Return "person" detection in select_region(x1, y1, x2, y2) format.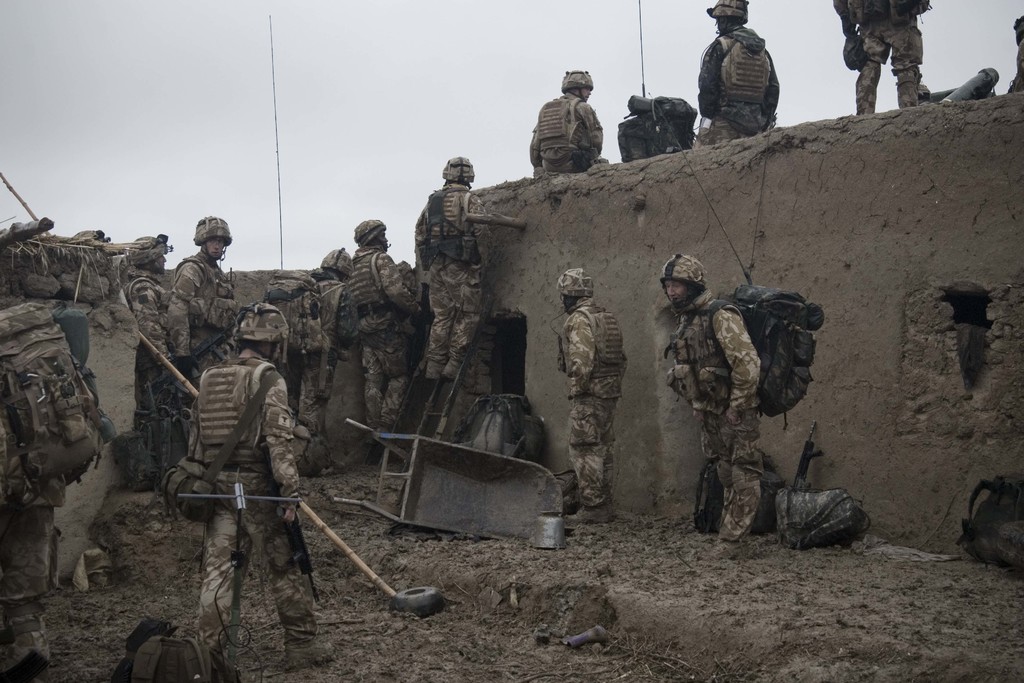
select_region(833, 0, 925, 115).
